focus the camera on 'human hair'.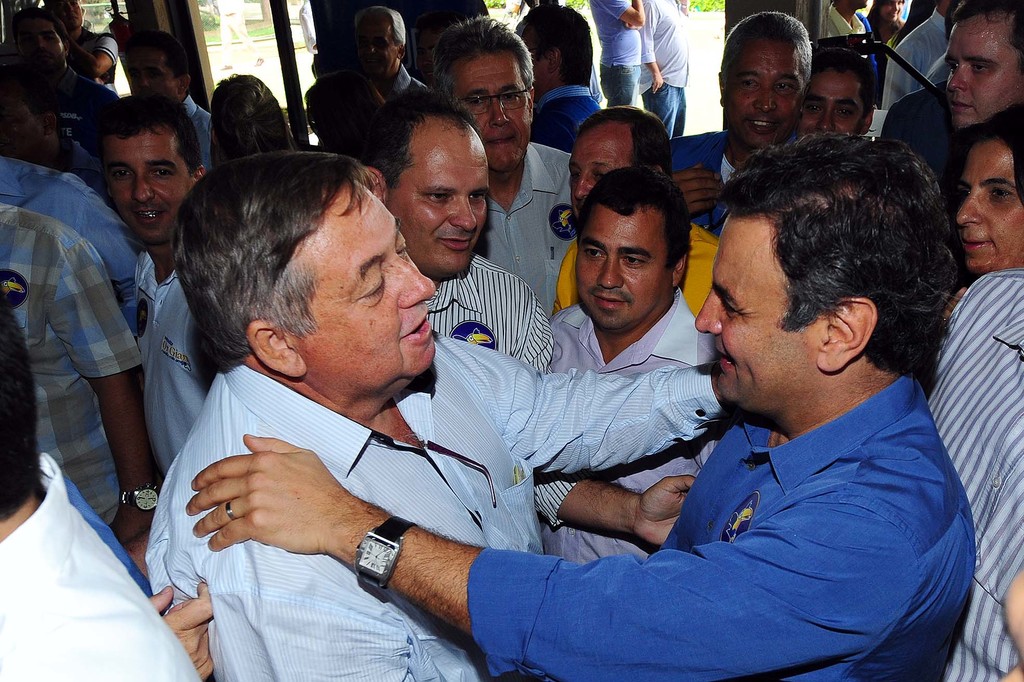
Focus region: region(12, 8, 68, 40).
